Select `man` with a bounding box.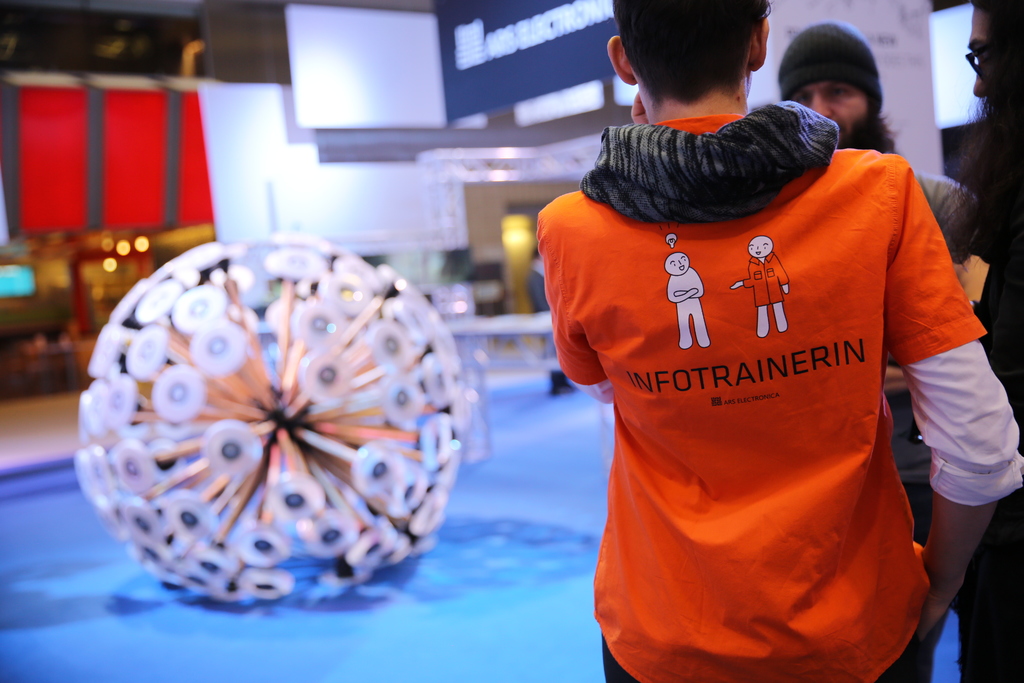
<box>668,252,710,344</box>.
